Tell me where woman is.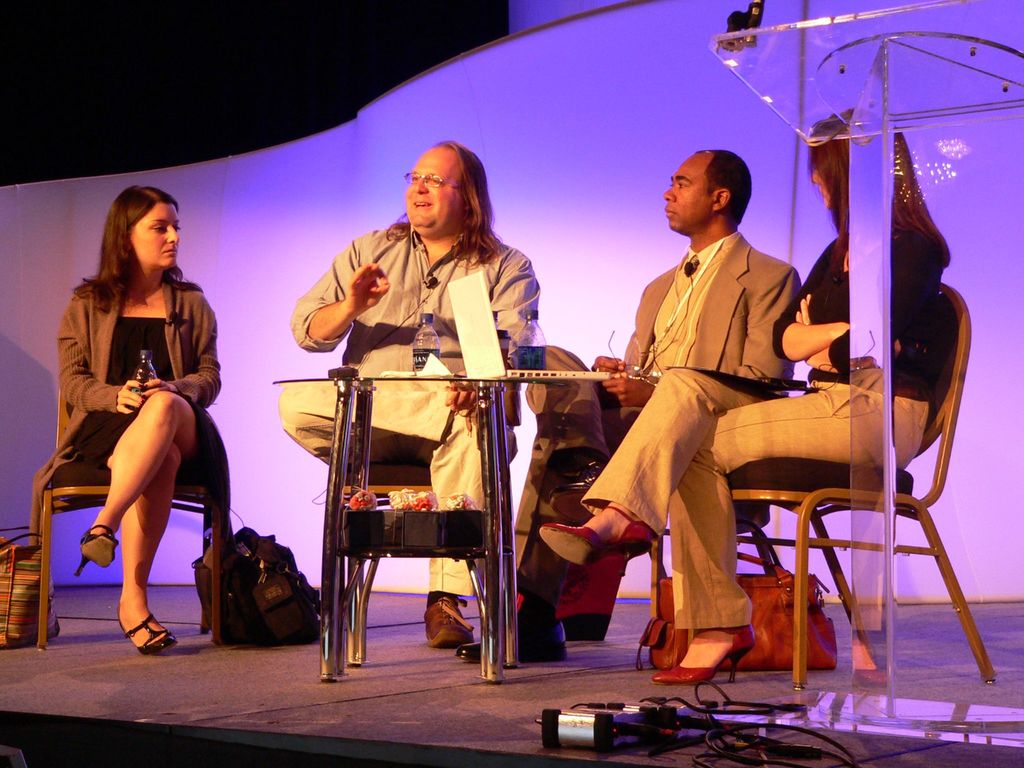
woman is at 540:109:952:685.
